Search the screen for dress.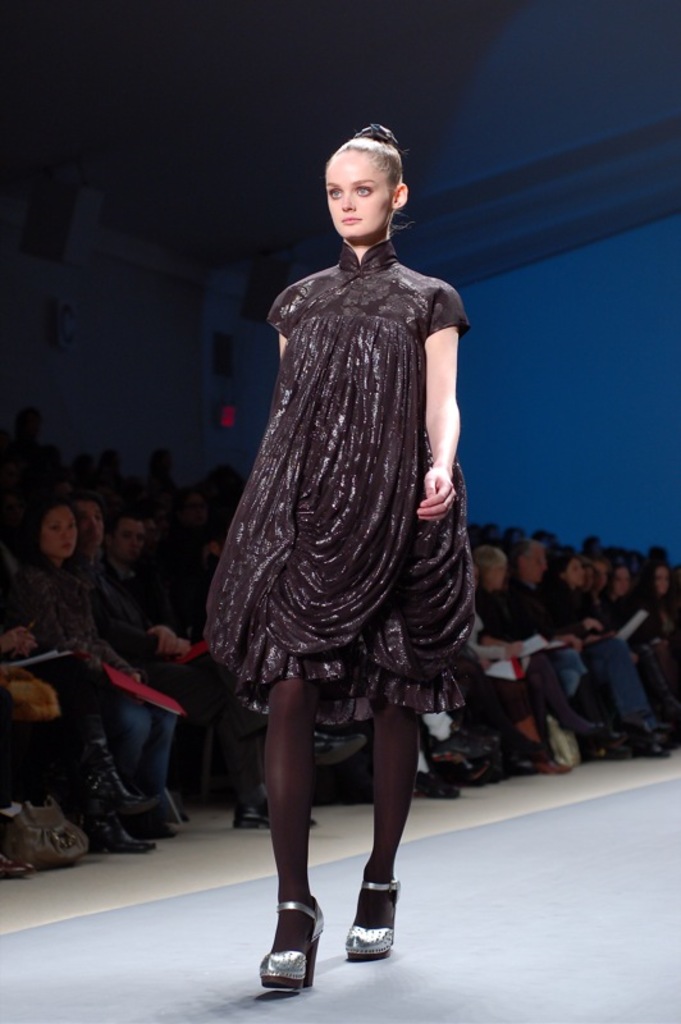
Found at BBox(193, 244, 477, 727).
